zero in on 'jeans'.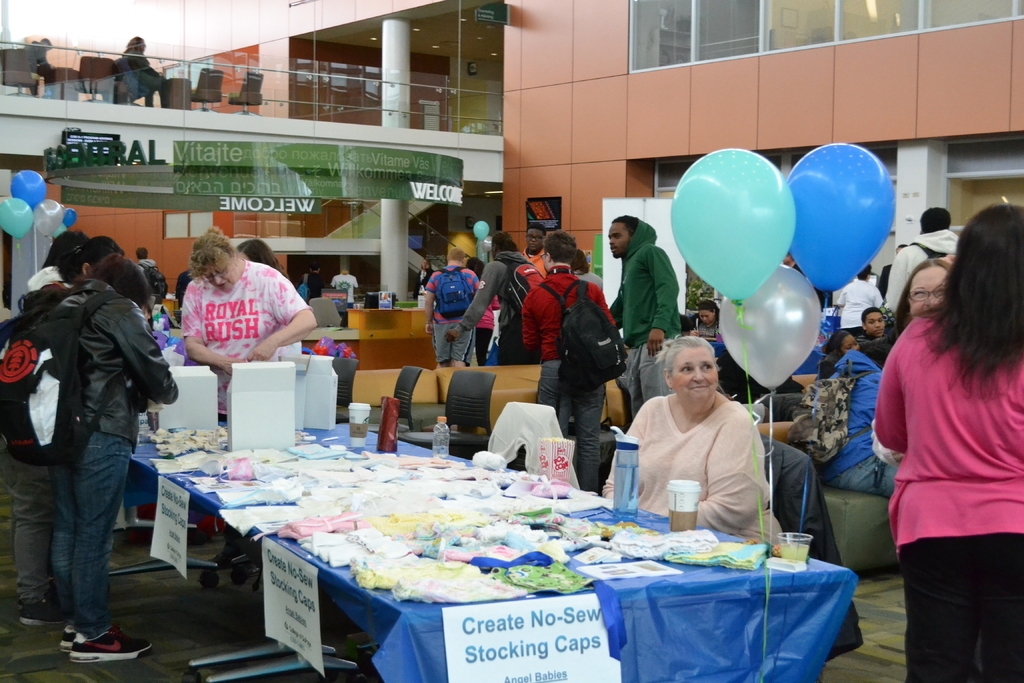
Zeroed in: 52,430,132,636.
